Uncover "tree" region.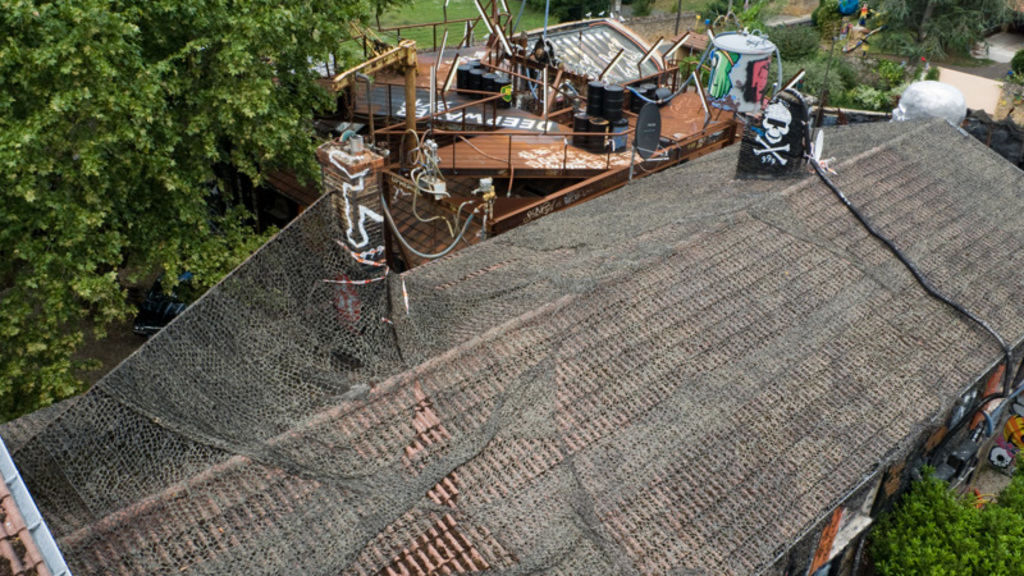
Uncovered: x1=884 y1=465 x2=1023 y2=575.
